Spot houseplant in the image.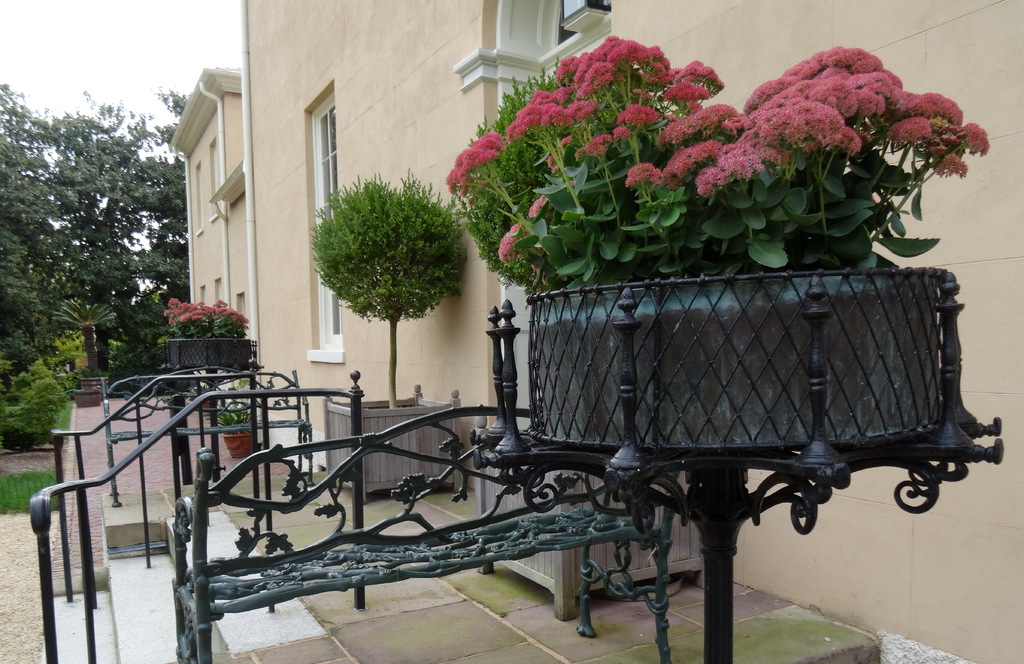
houseplant found at rect(213, 384, 257, 457).
